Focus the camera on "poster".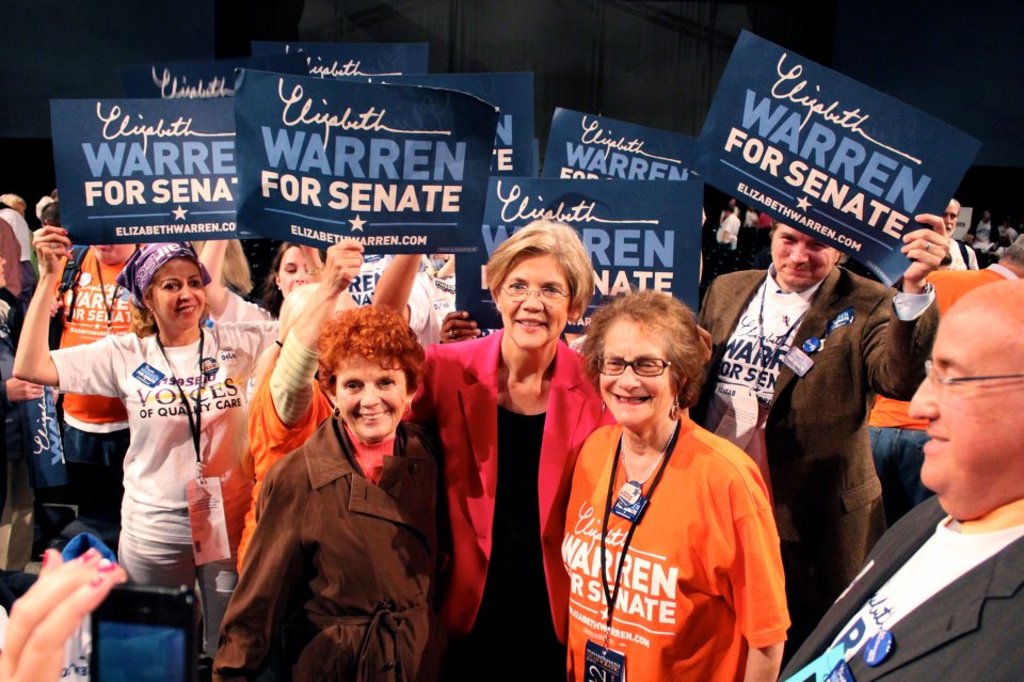
Focus region: select_region(58, 90, 246, 238).
